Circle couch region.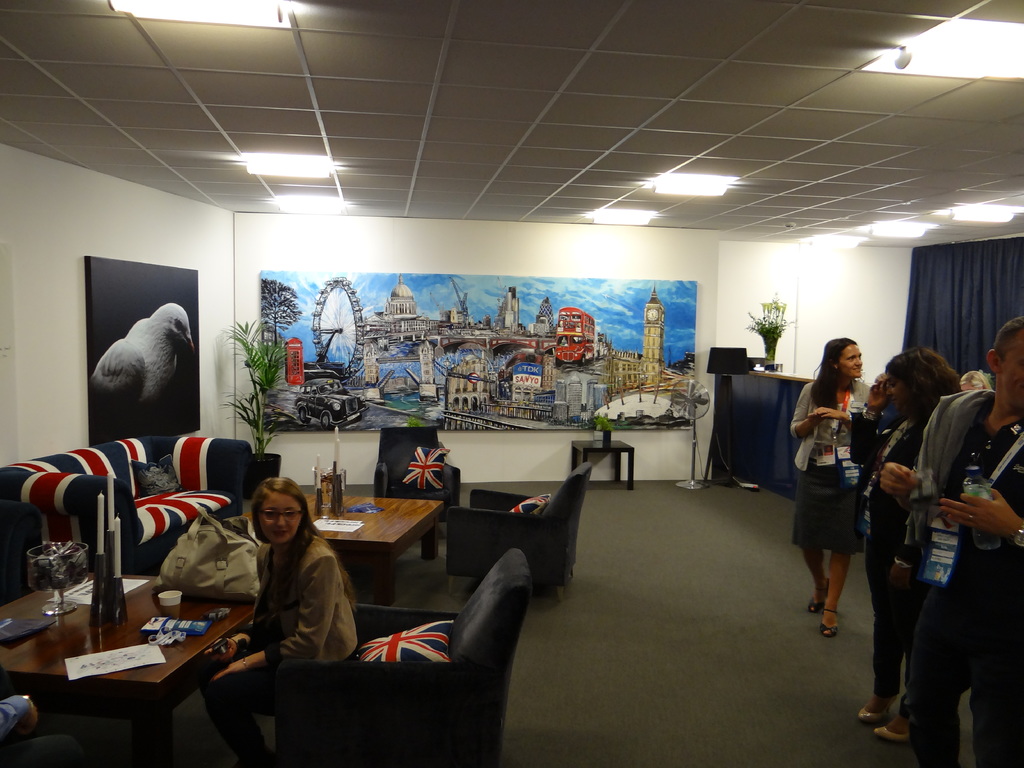
Region: (left=0, top=436, right=253, bottom=577).
